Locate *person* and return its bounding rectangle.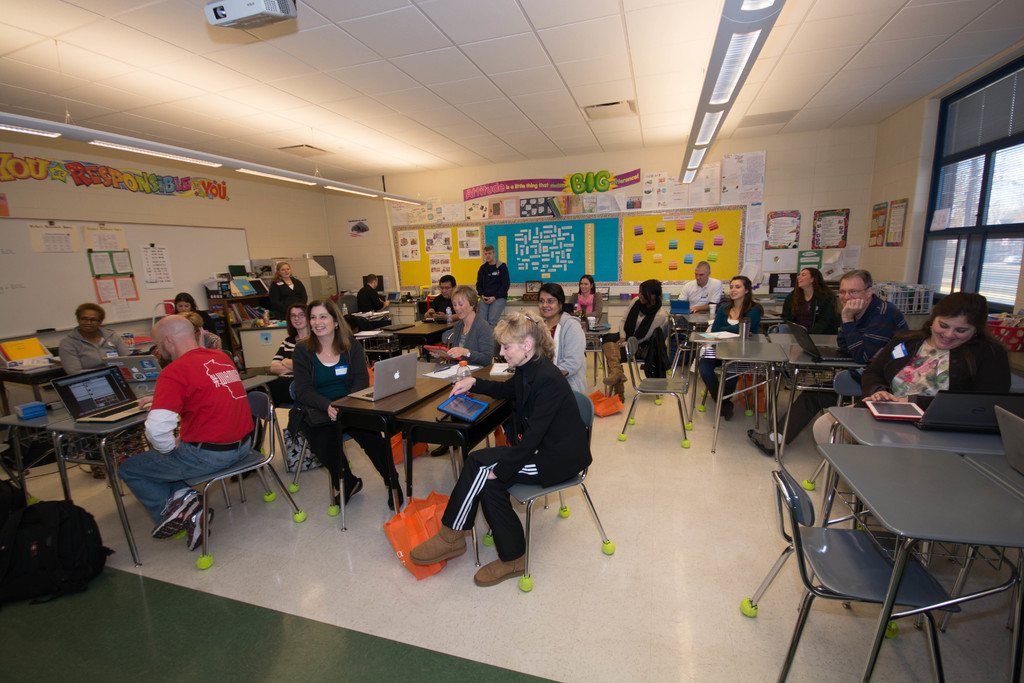
{"x1": 675, "y1": 256, "x2": 727, "y2": 317}.
